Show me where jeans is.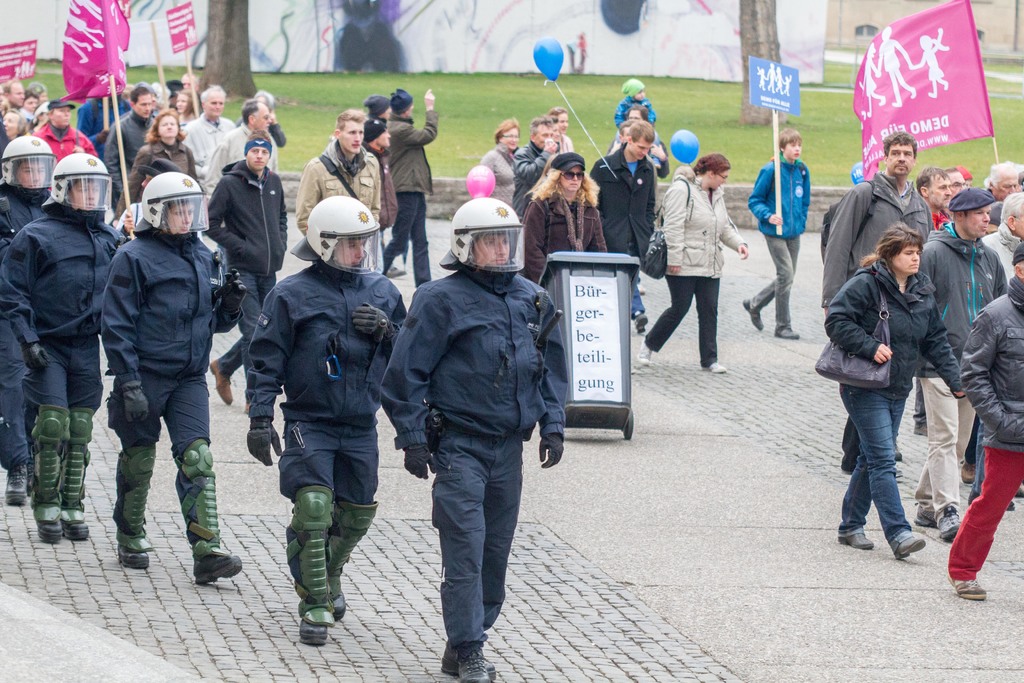
jeans is at {"left": 834, "top": 385, "right": 913, "bottom": 557}.
